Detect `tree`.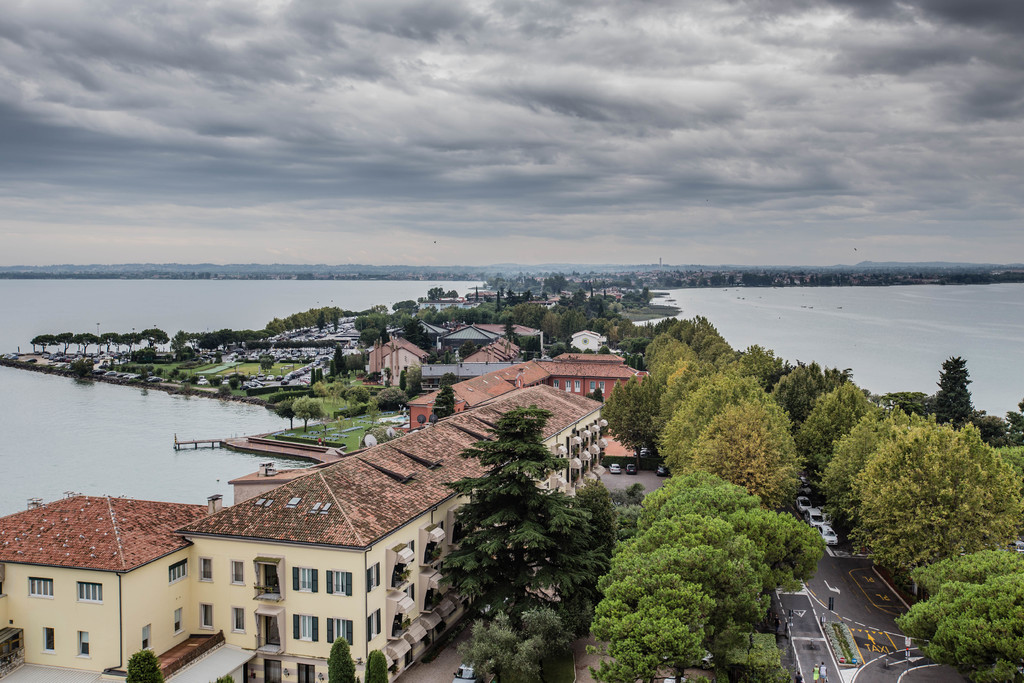
Detected at 404/364/428/397.
